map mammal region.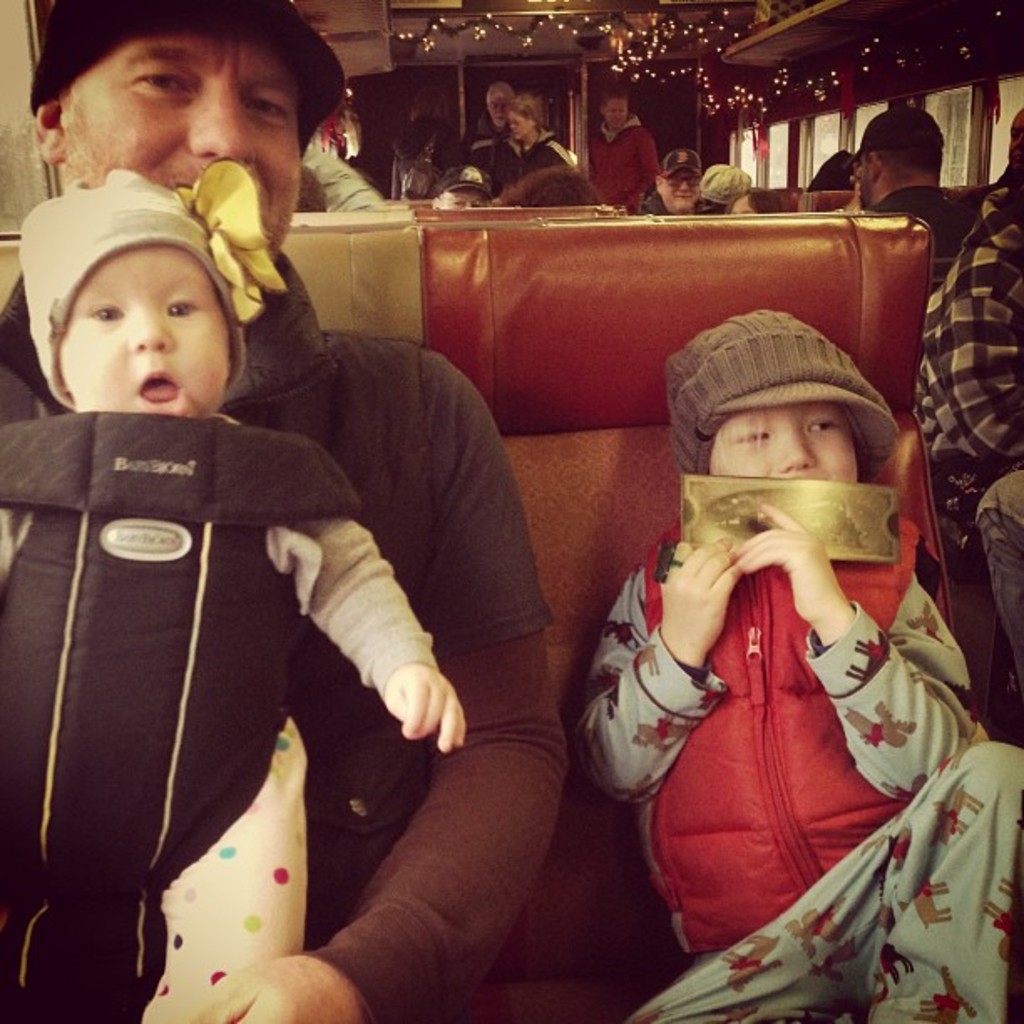
Mapped to (964, 112, 1022, 189).
